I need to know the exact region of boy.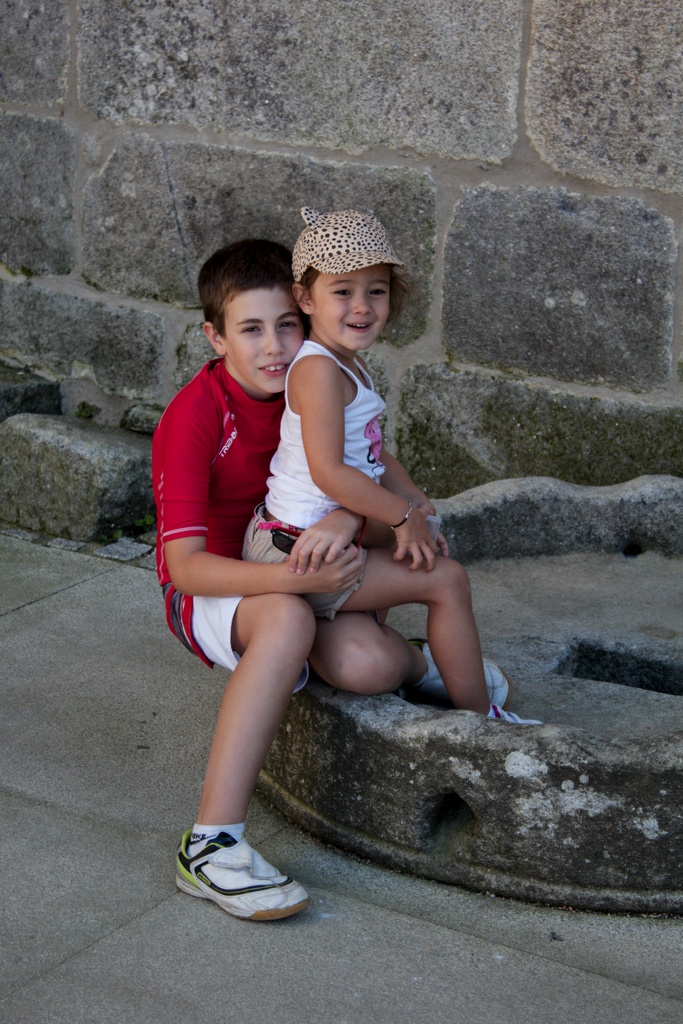
Region: Rect(151, 242, 520, 924).
